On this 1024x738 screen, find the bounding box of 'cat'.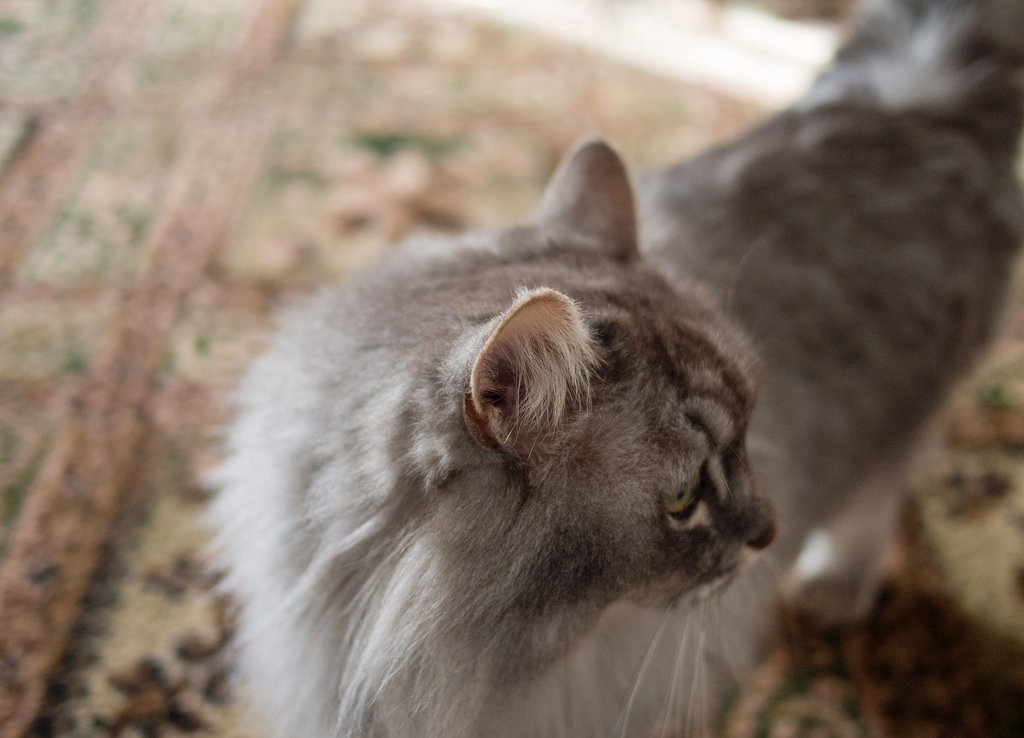
Bounding box: <box>190,0,1023,737</box>.
